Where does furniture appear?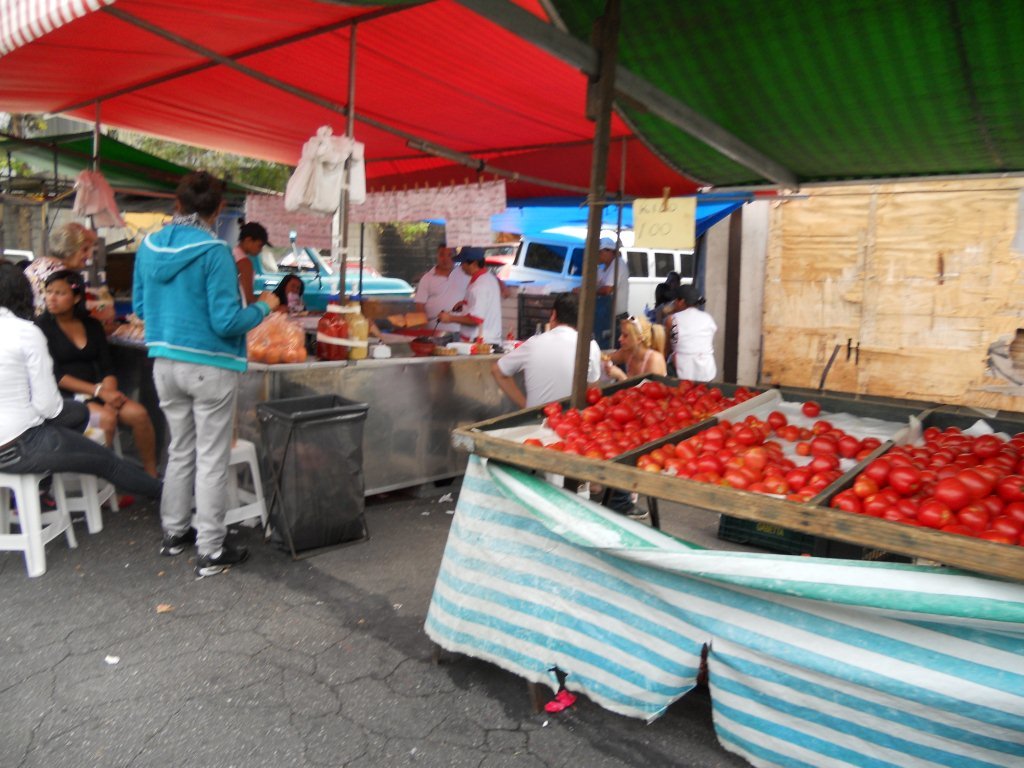
Appears at [left=232, top=360, right=524, bottom=496].
